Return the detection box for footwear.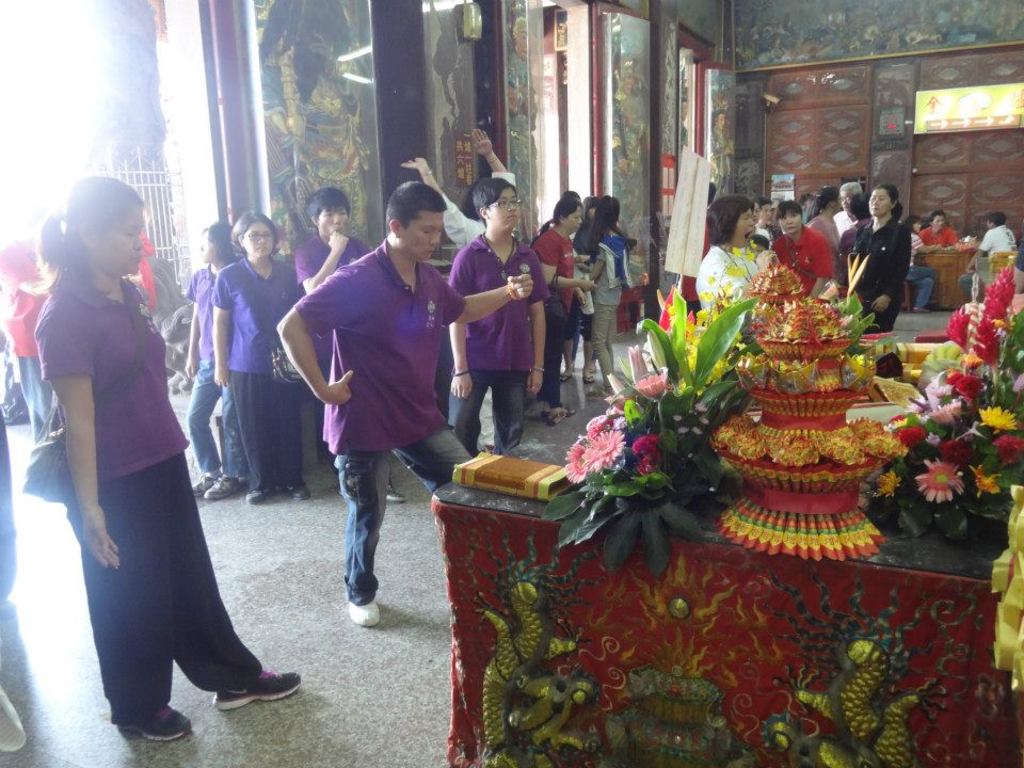
crop(541, 403, 551, 420).
